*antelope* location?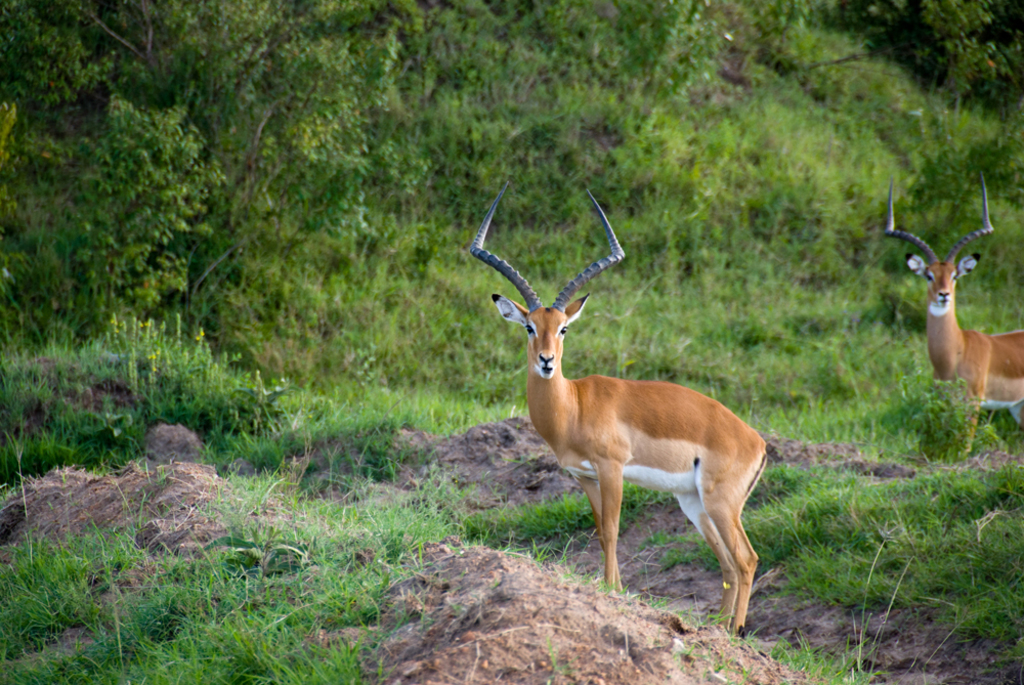
select_region(469, 188, 765, 637)
